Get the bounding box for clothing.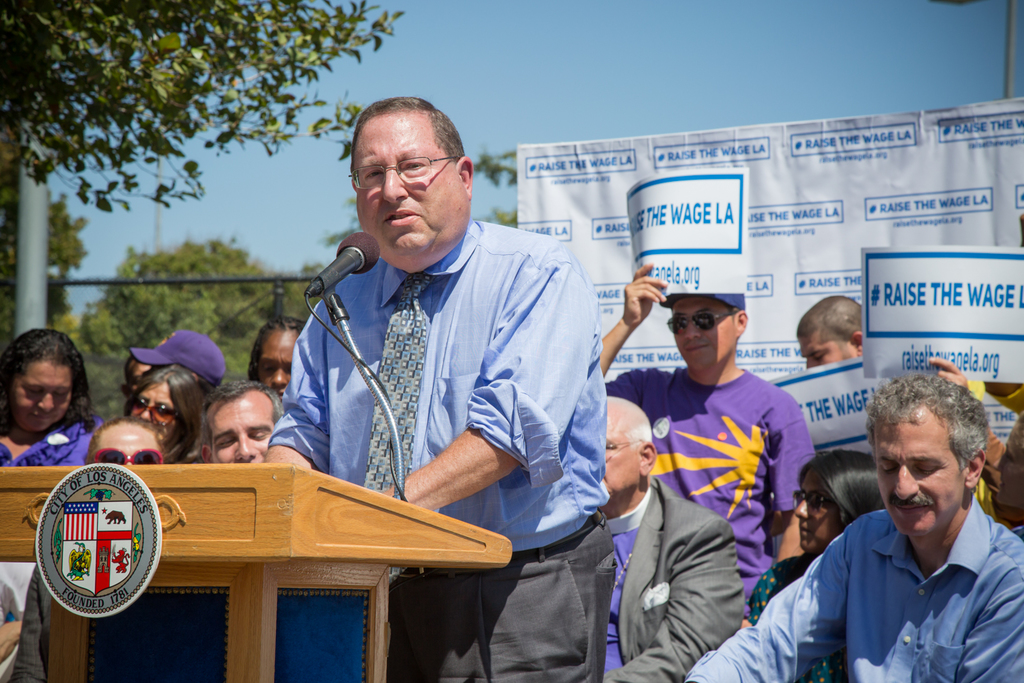
{"left": 10, "top": 559, "right": 57, "bottom": 681}.
